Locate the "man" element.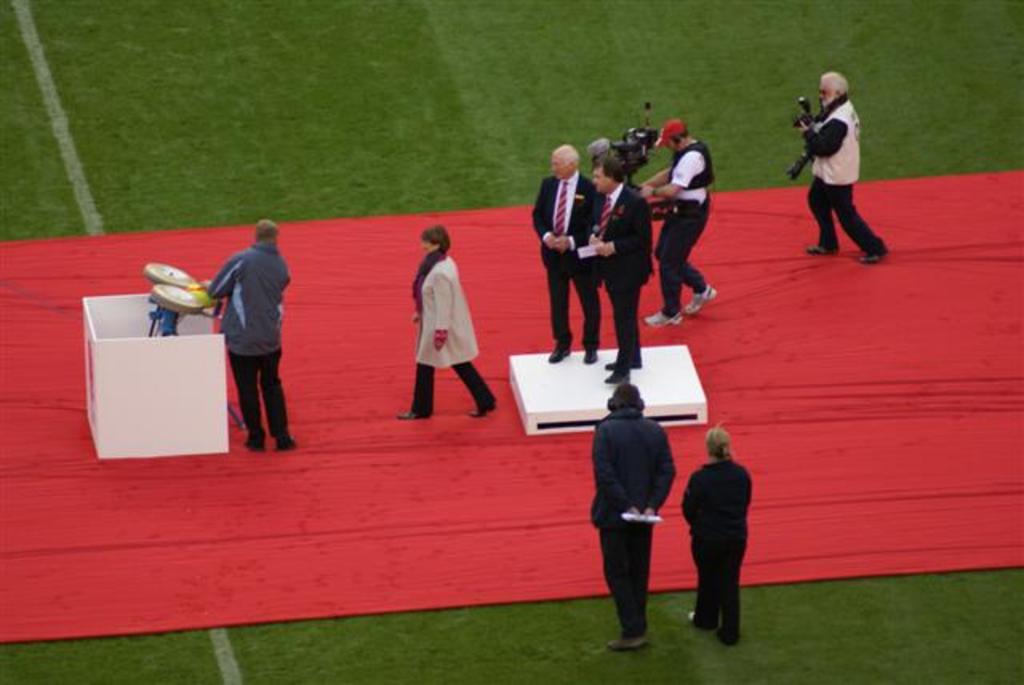
Element bbox: x1=531 y1=146 x2=600 y2=365.
